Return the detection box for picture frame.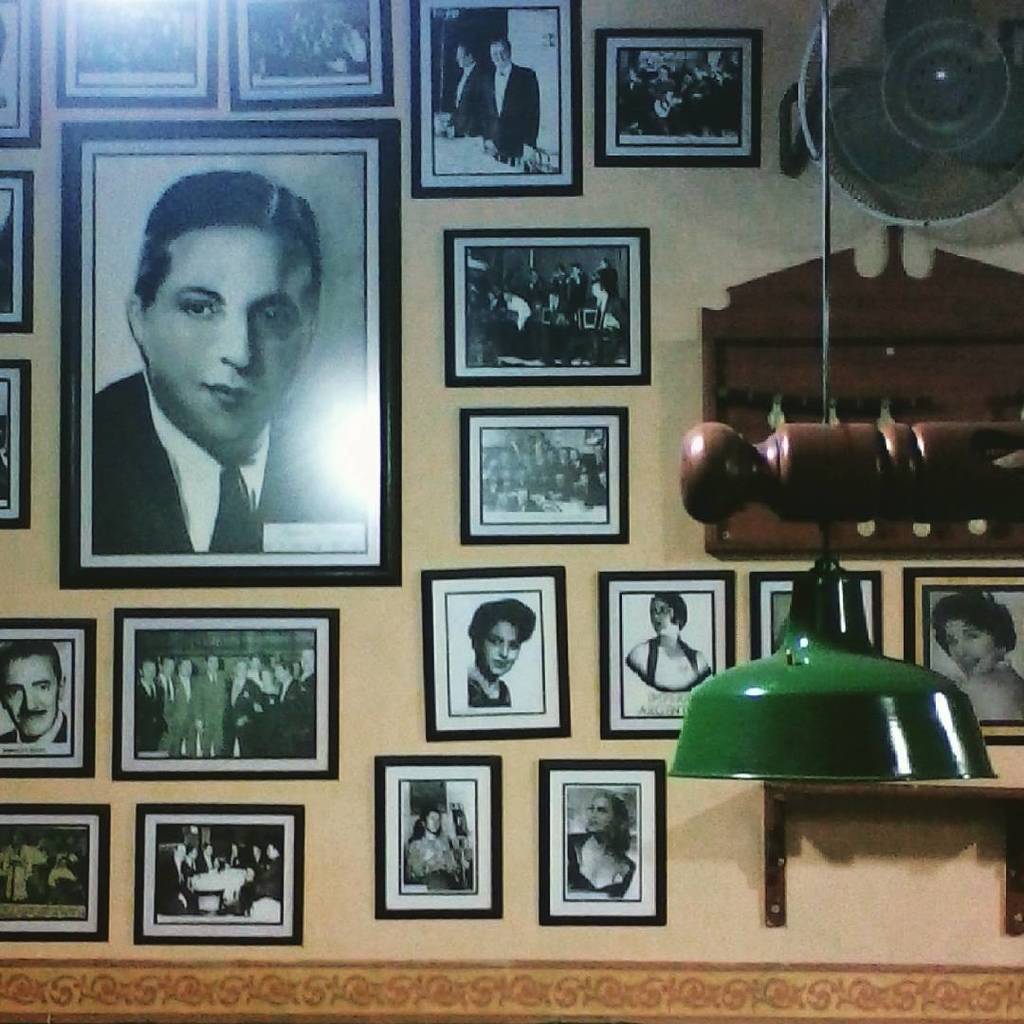
box(60, 124, 407, 588).
